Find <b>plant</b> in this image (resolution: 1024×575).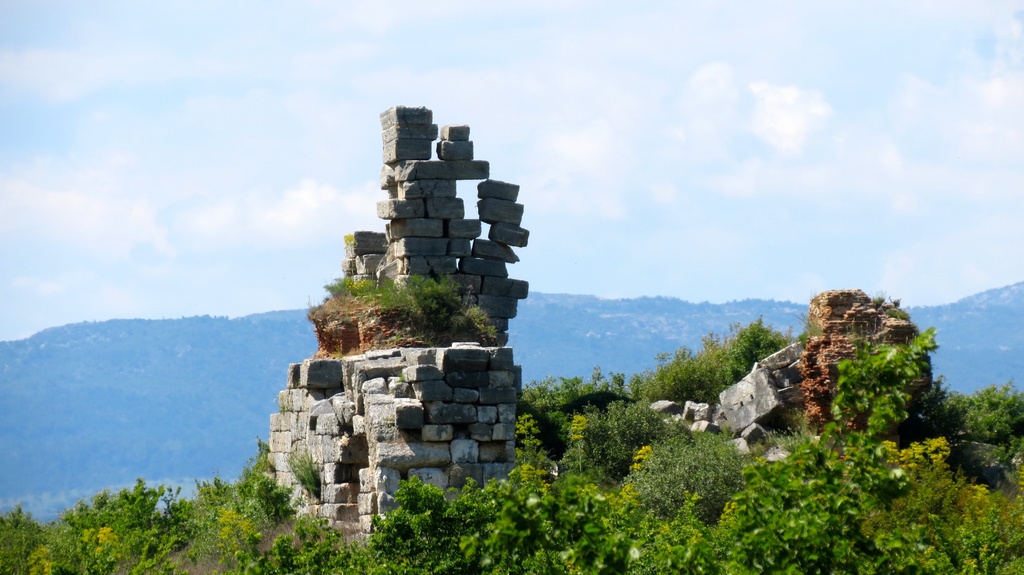
(0,503,60,574).
